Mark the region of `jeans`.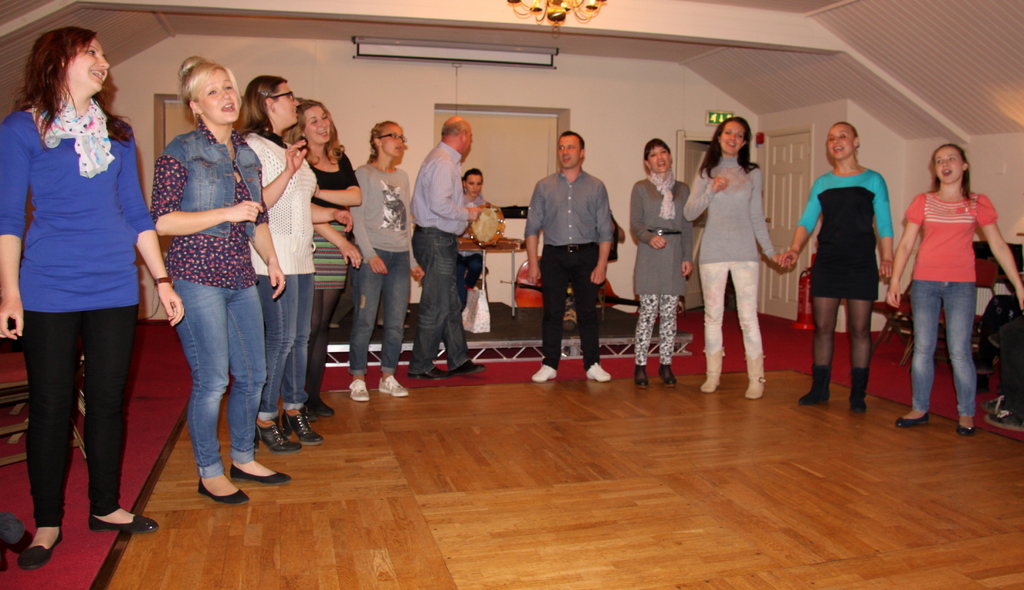
Region: BBox(172, 275, 268, 478).
